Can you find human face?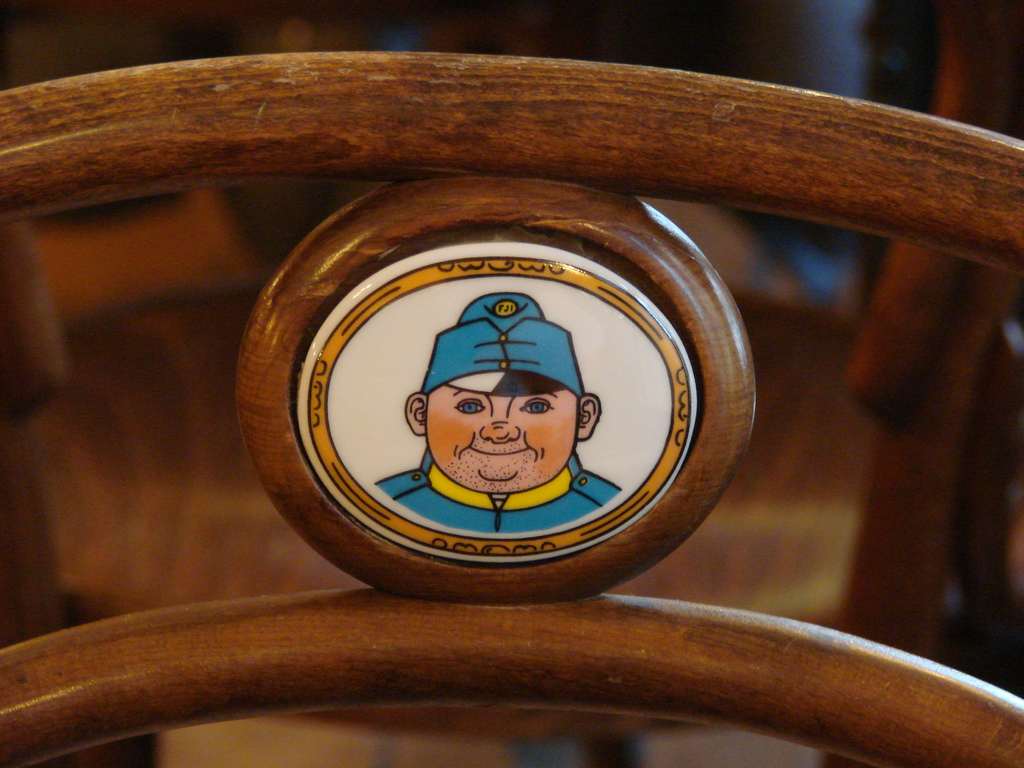
Yes, bounding box: {"x1": 424, "y1": 383, "x2": 578, "y2": 496}.
